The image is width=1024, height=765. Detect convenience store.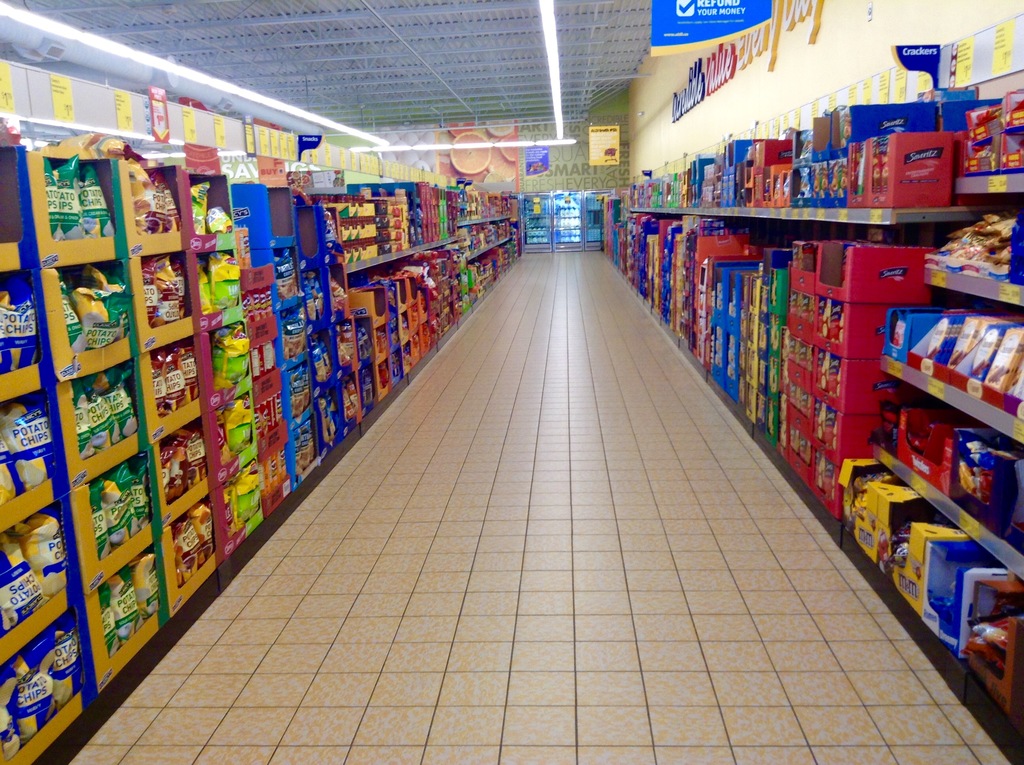
Detection: detection(0, 0, 1023, 764).
